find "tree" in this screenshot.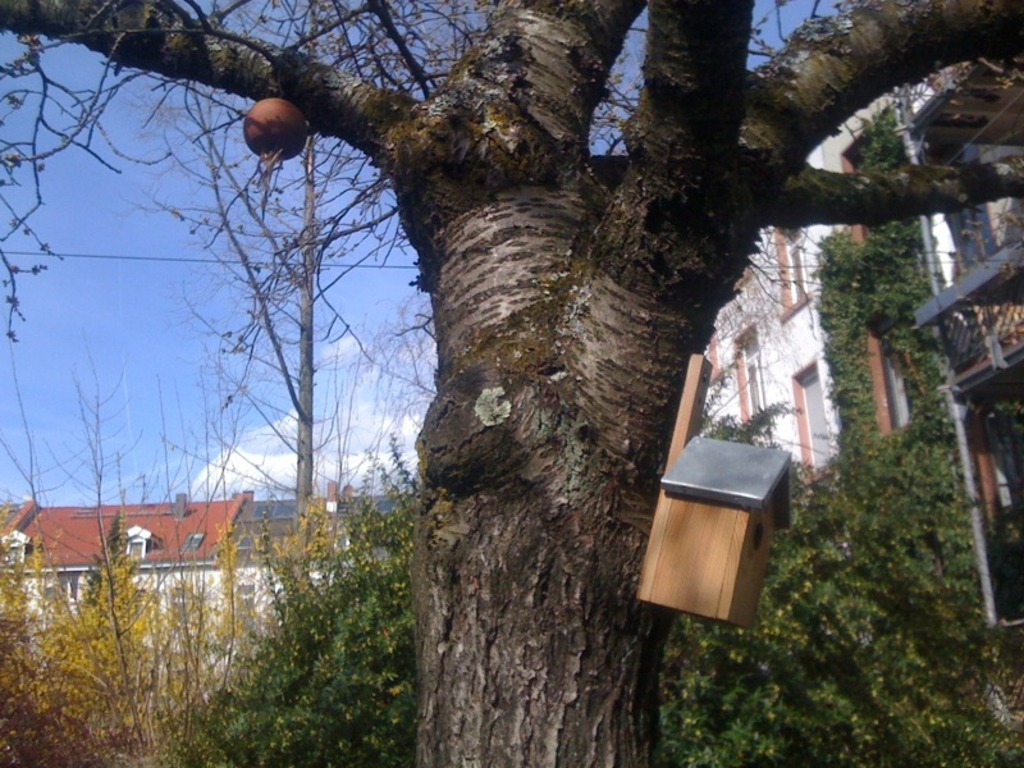
The bounding box for "tree" is pyautogui.locateOnScreen(136, 72, 433, 585).
